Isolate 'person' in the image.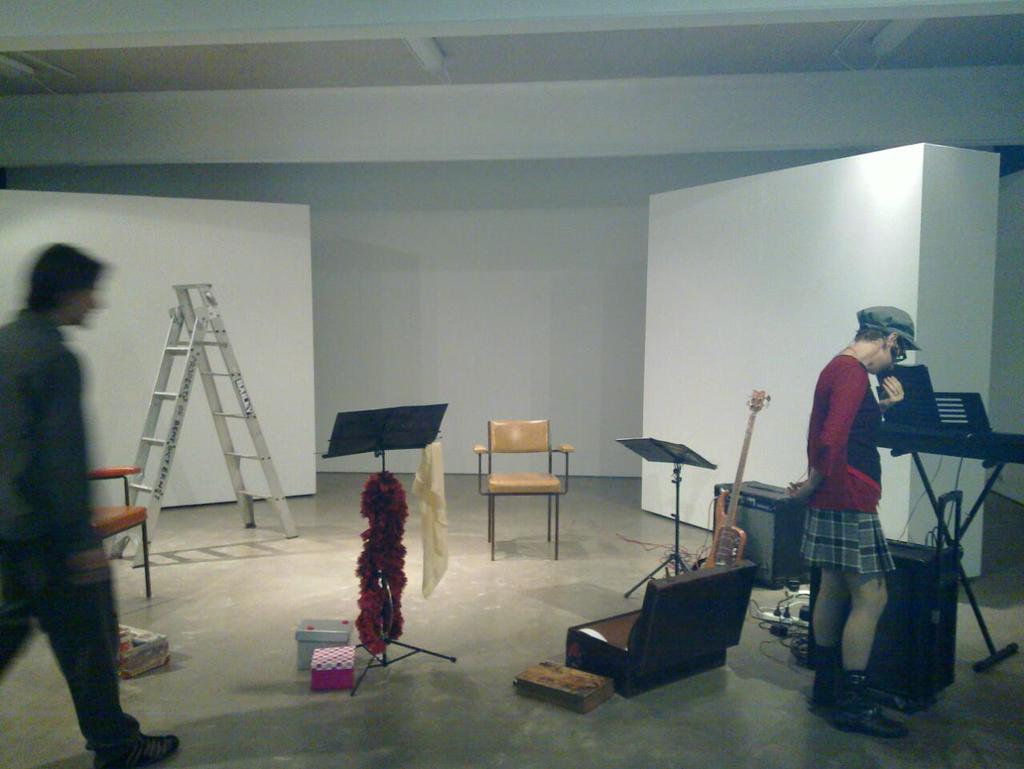
Isolated region: pyautogui.locateOnScreen(0, 244, 175, 768).
